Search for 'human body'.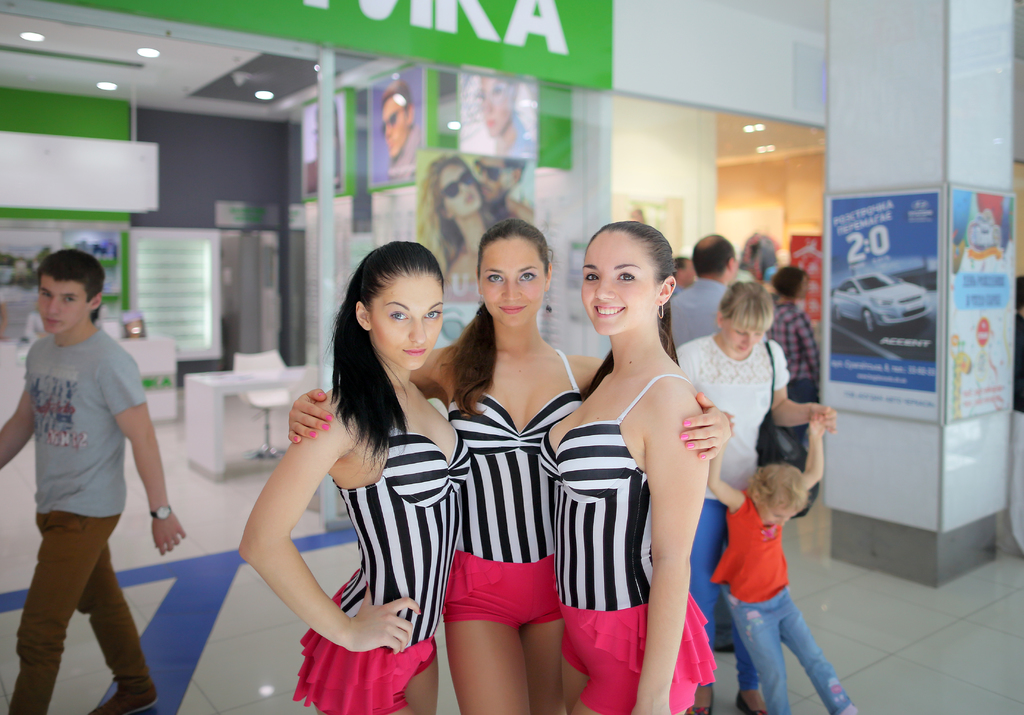
Found at (477,72,535,172).
